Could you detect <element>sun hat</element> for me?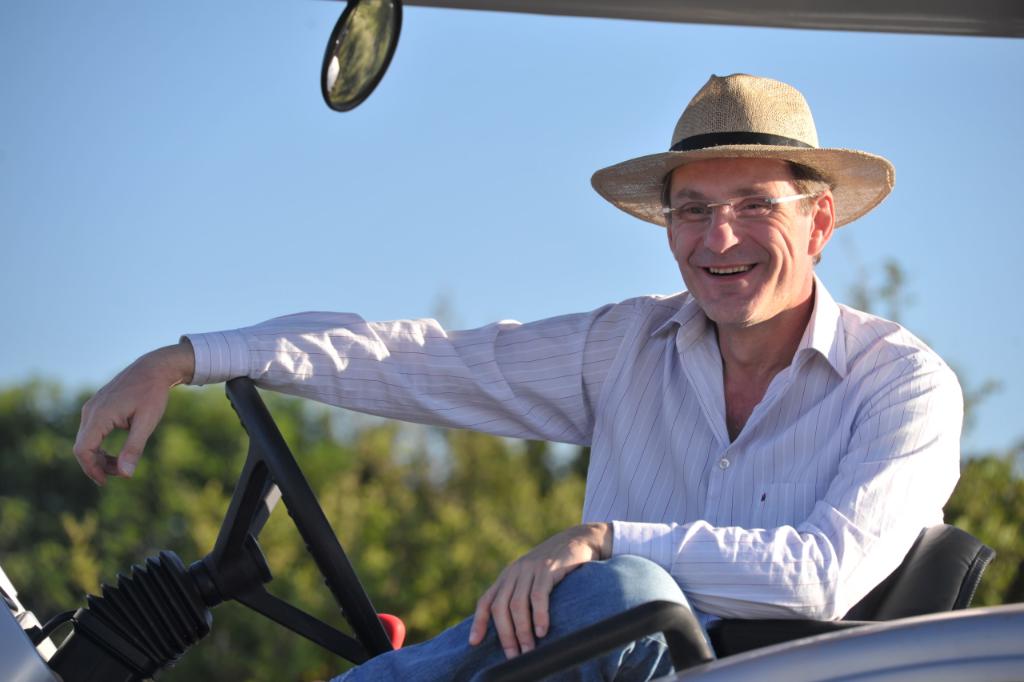
Detection result: select_region(585, 69, 895, 238).
